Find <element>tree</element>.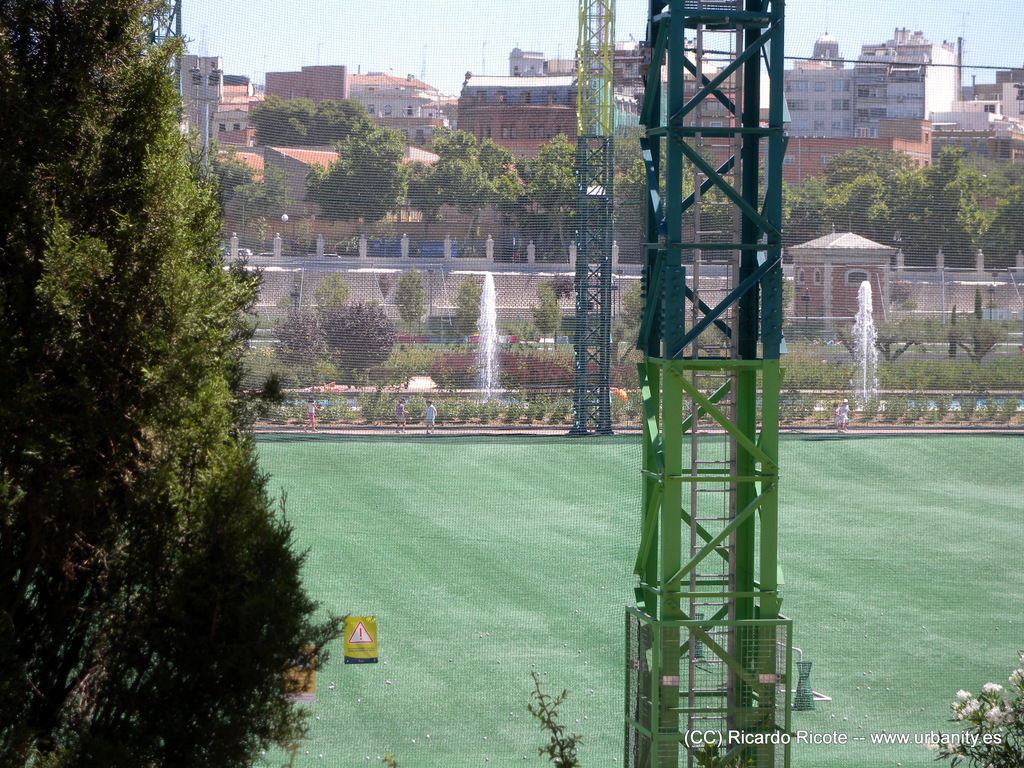
bbox=[881, 143, 989, 264].
